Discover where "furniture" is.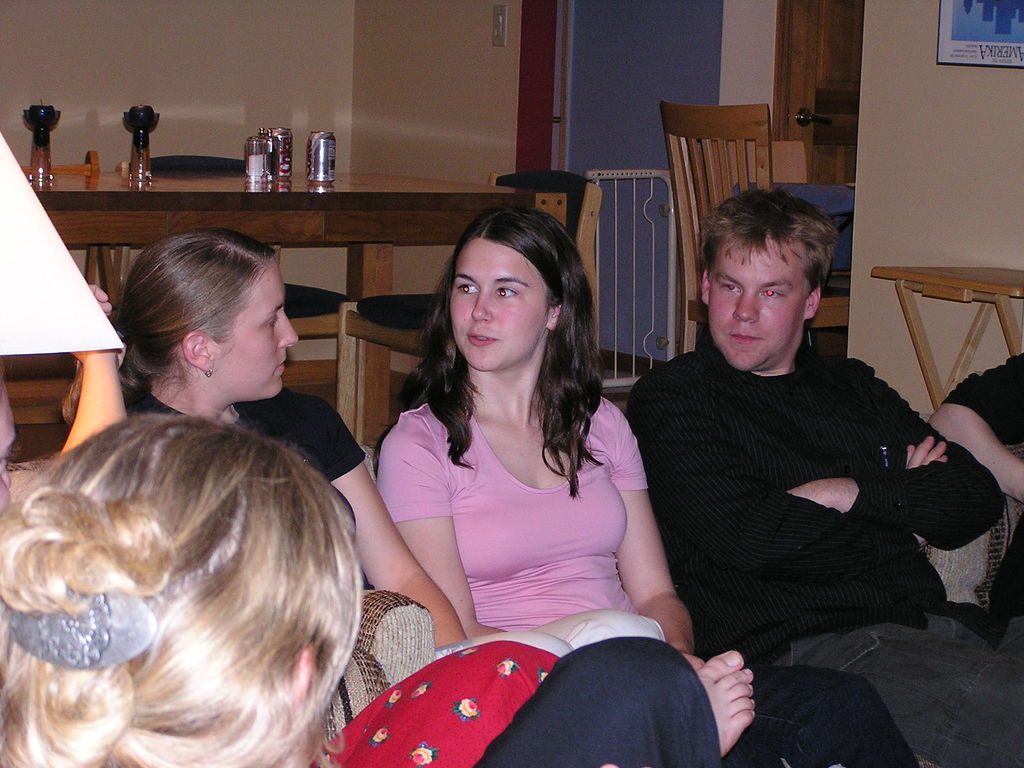
Discovered at Rect(869, 268, 1023, 415).
